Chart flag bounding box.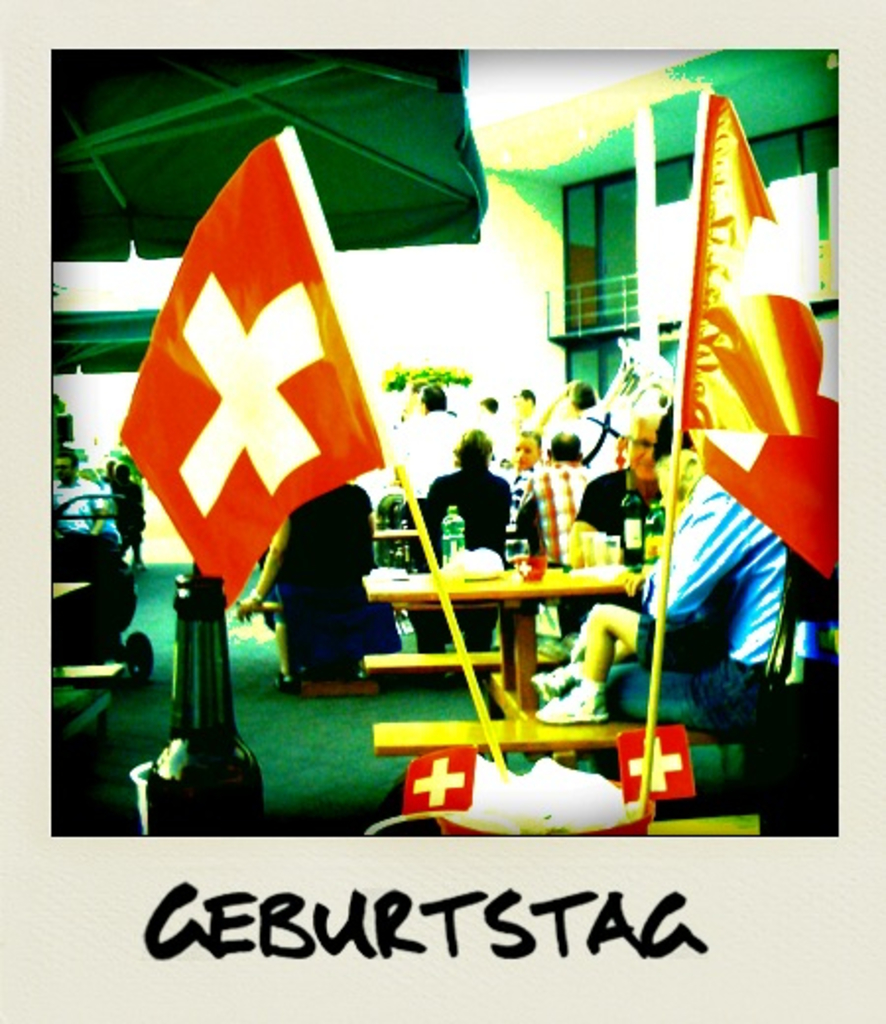
Charted: [685, 89, 843, 591].
